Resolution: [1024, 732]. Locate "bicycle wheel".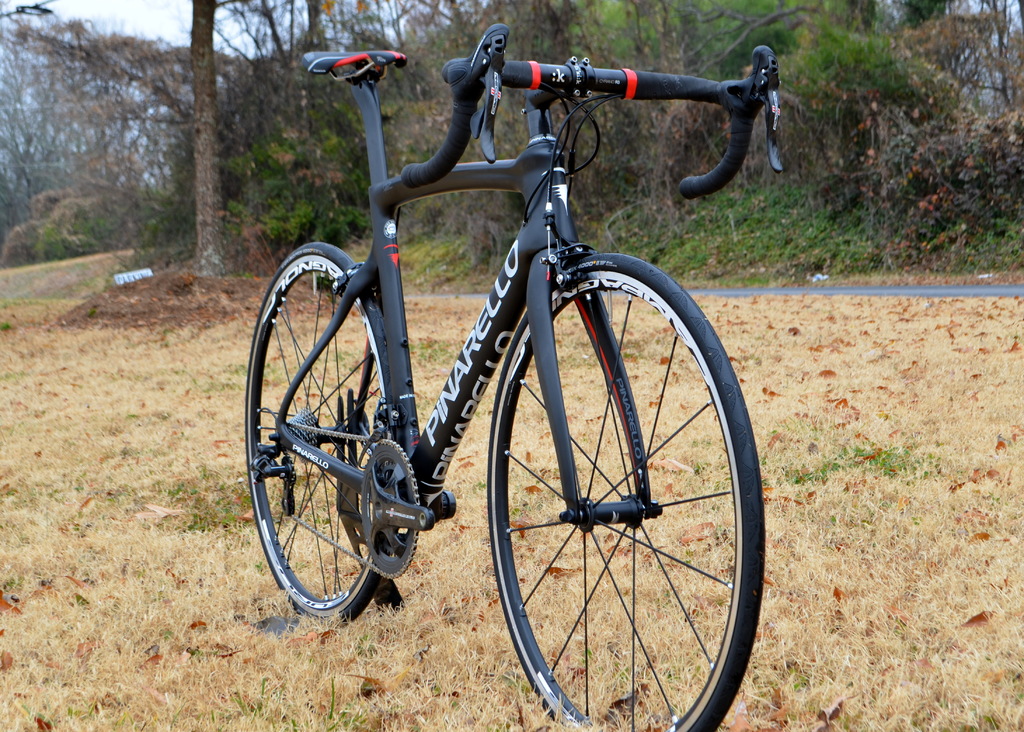
box(468, 275, 761, 731).
